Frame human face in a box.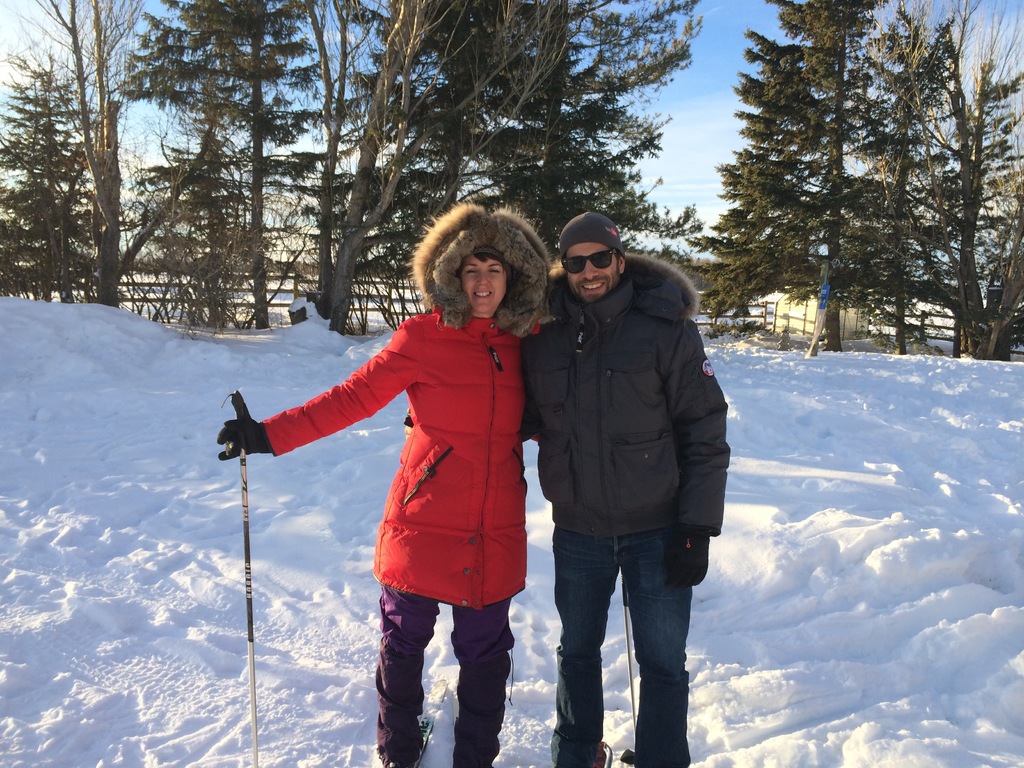
rect(455, 248, 508, 317).
